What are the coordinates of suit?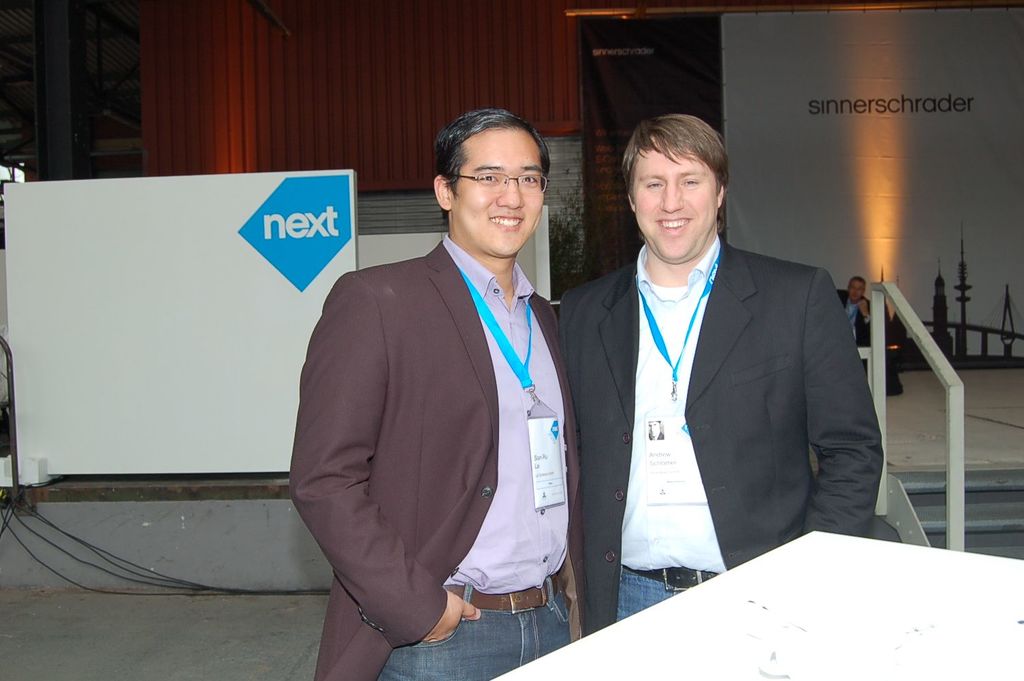
[left=279, top=237, right=569, bottom=680].
